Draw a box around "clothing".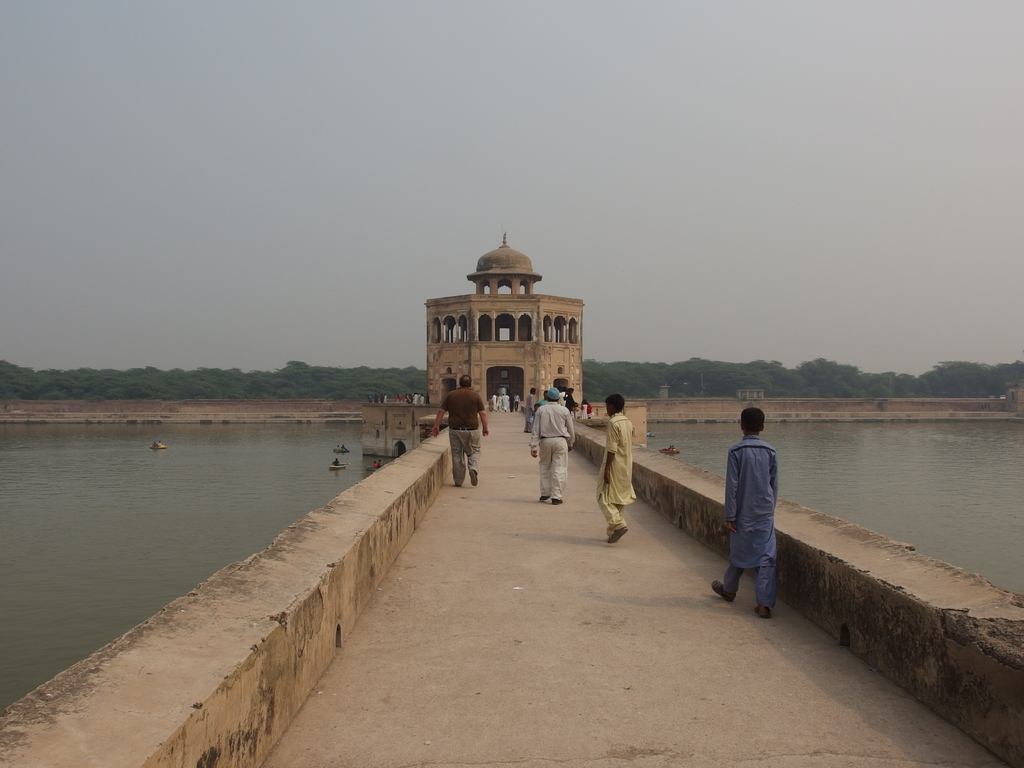
(584, 403, 592, 418).
